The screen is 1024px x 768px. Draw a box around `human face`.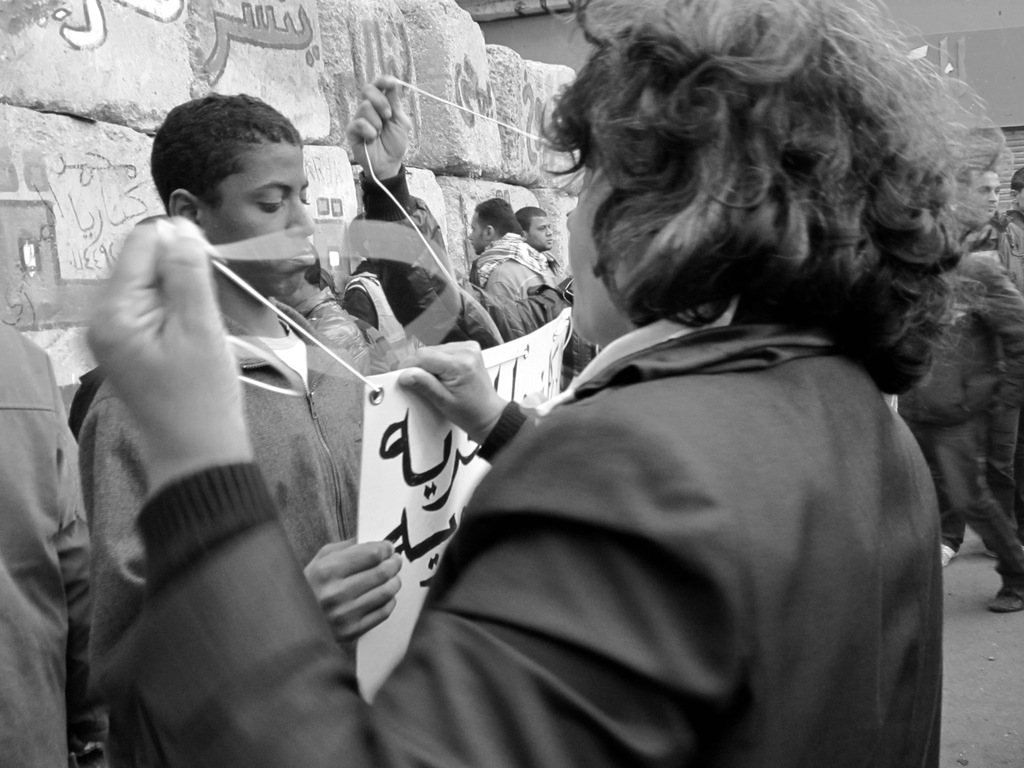
detection(471, 212, 482, 260).
